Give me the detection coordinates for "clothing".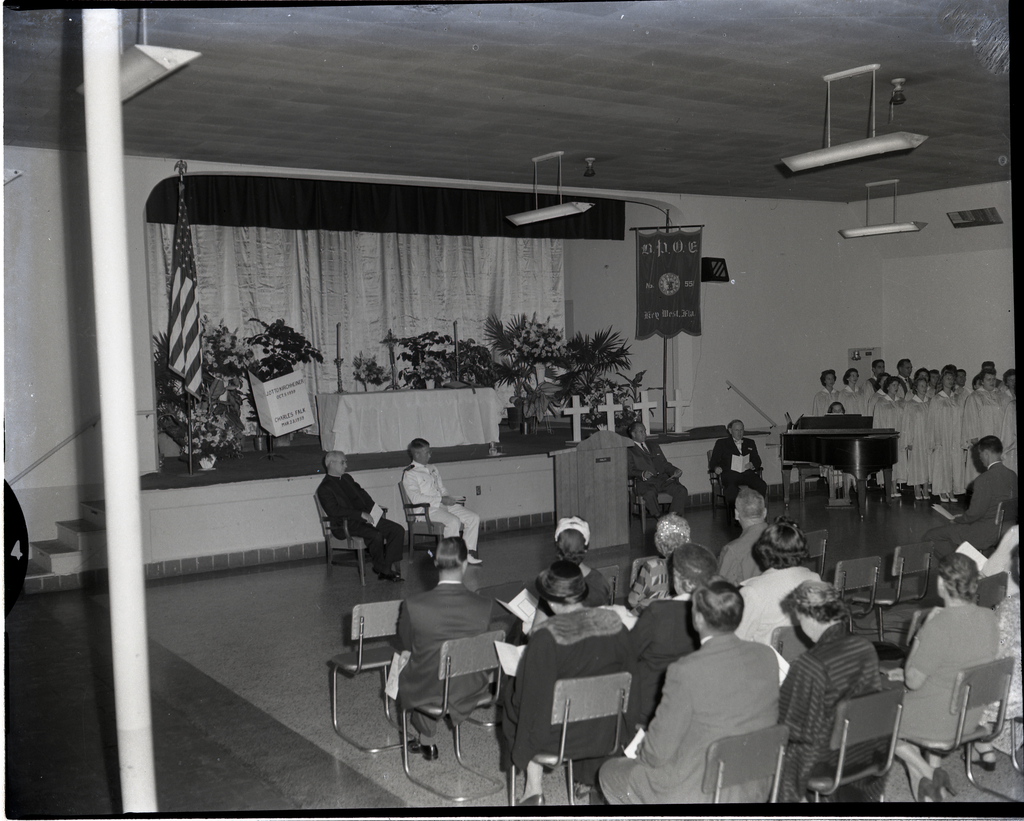
rect(641, 600, 698, 625).
